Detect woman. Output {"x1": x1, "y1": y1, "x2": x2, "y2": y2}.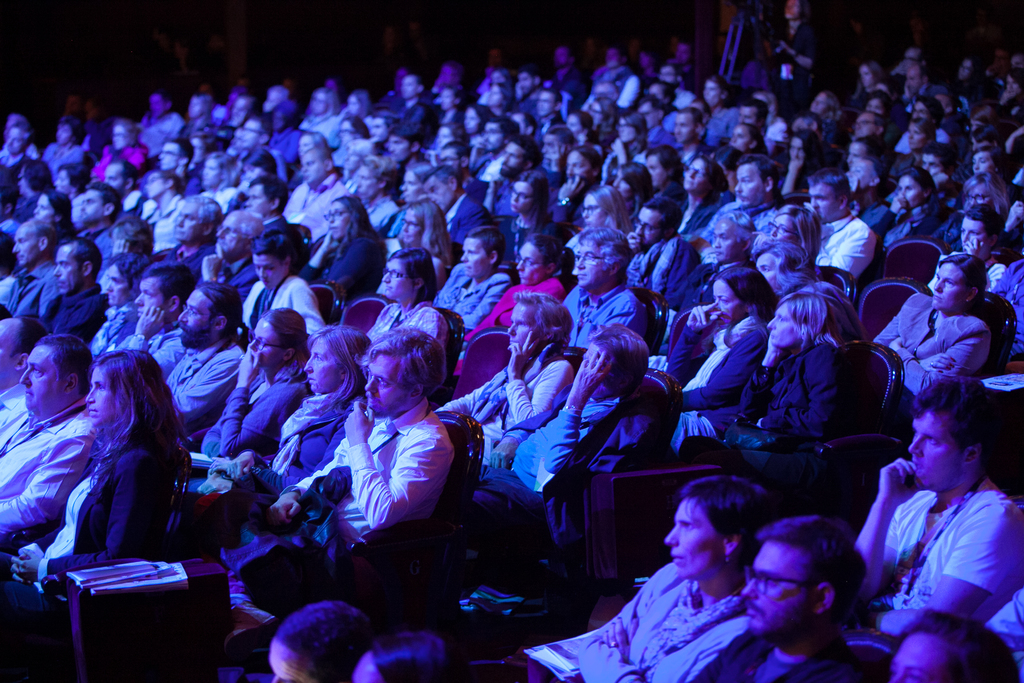
{"x1": 305, "y1": 191, "x2": 383, "y2": 315}.
